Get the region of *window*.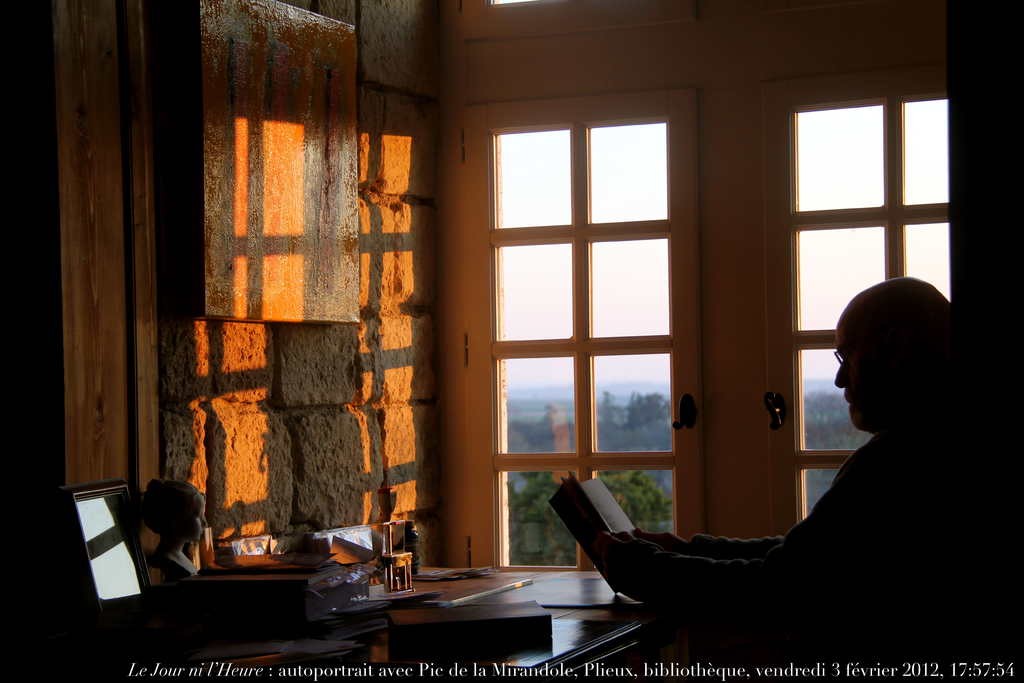
456,83,700,574.
